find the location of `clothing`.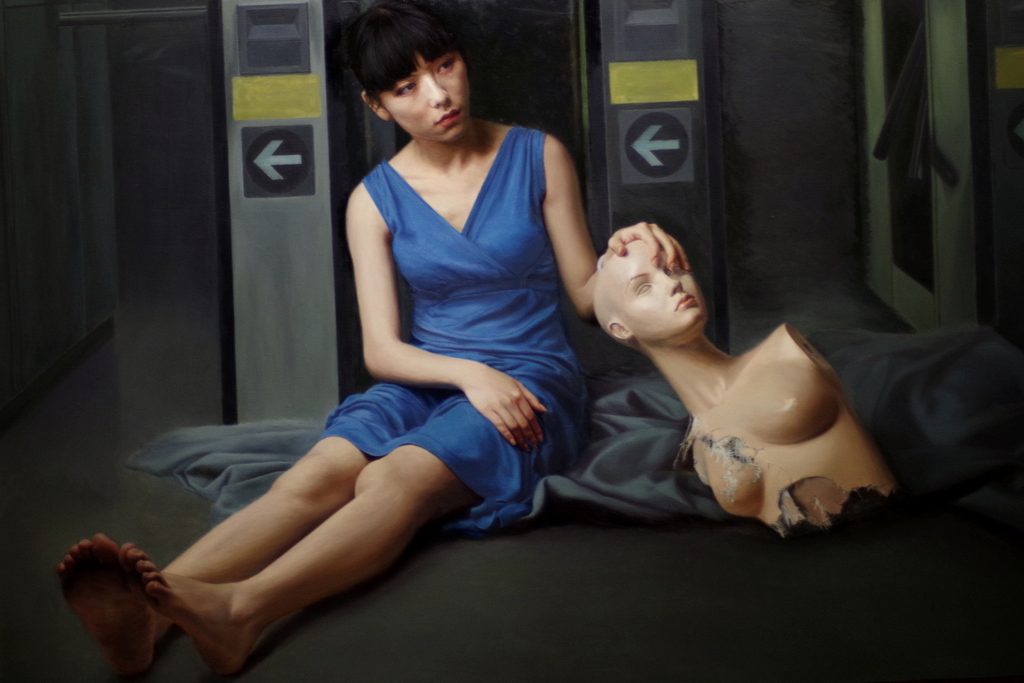
Location: <box>129,323,1023,533</box>.
